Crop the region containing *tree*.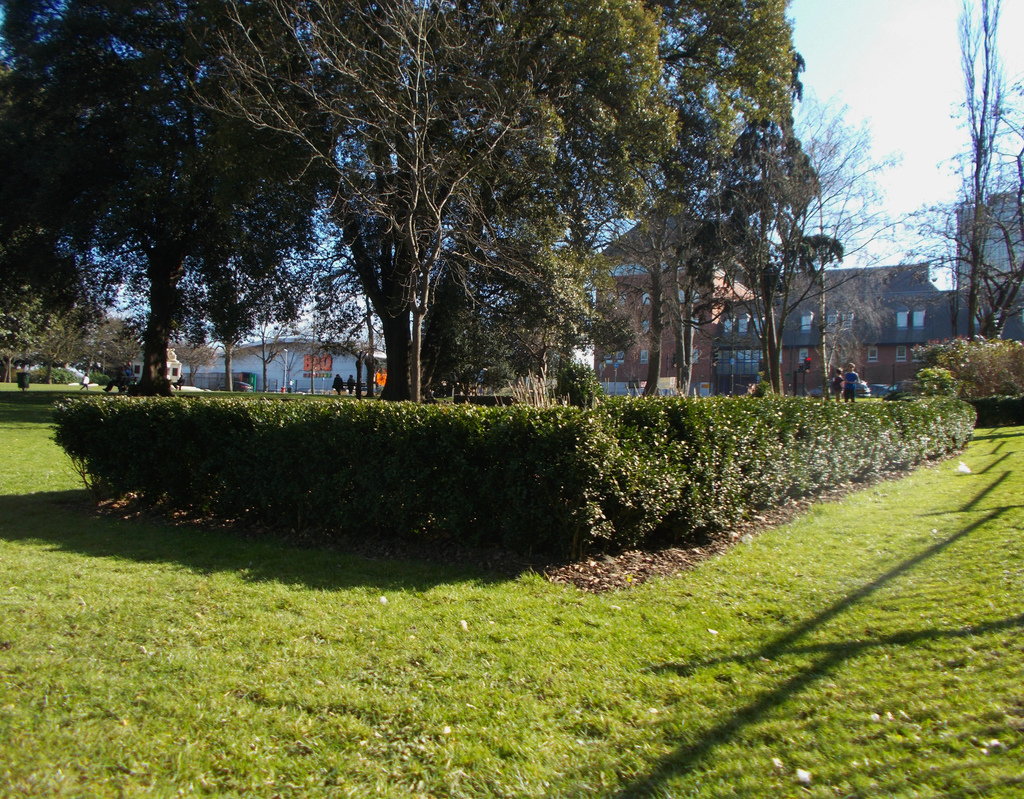
Crop region: (918,0,1023,339).
